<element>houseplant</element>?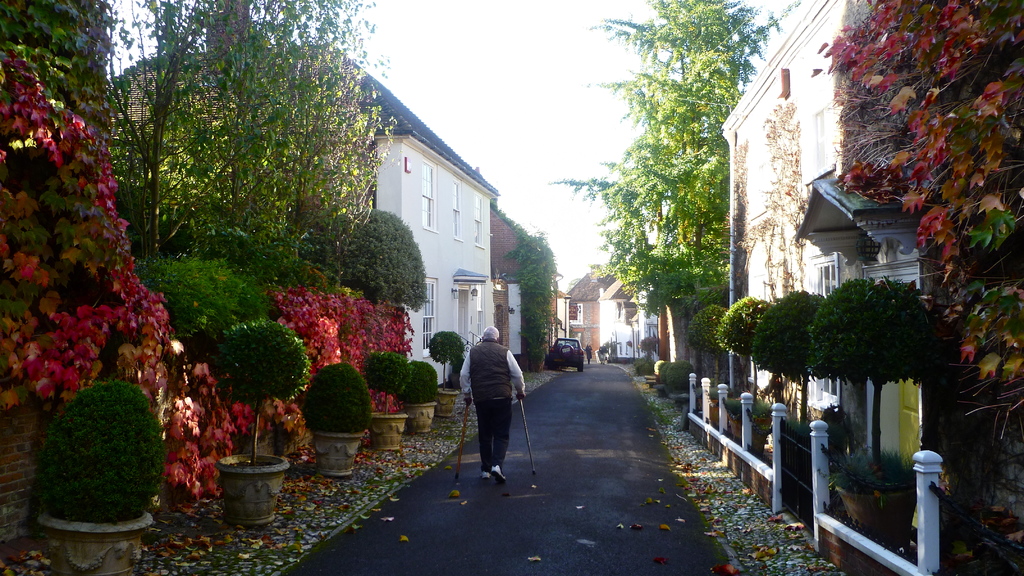
754,284,836,482
